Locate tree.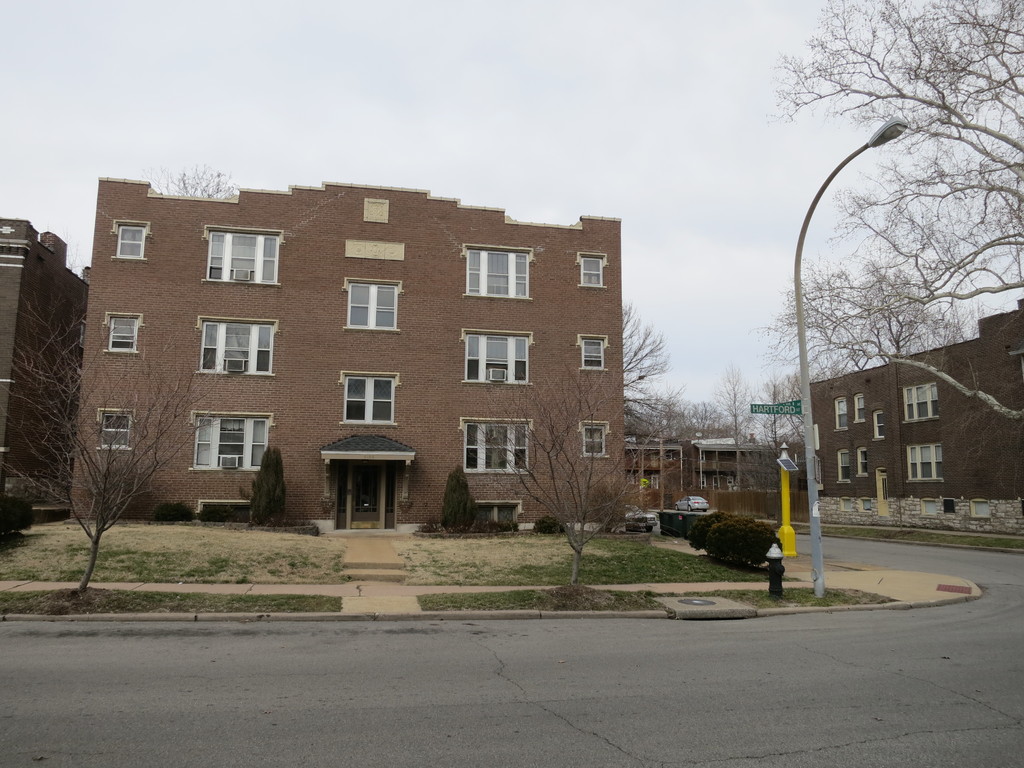
Bounding box: Rect(623, 299, 682, 445).
